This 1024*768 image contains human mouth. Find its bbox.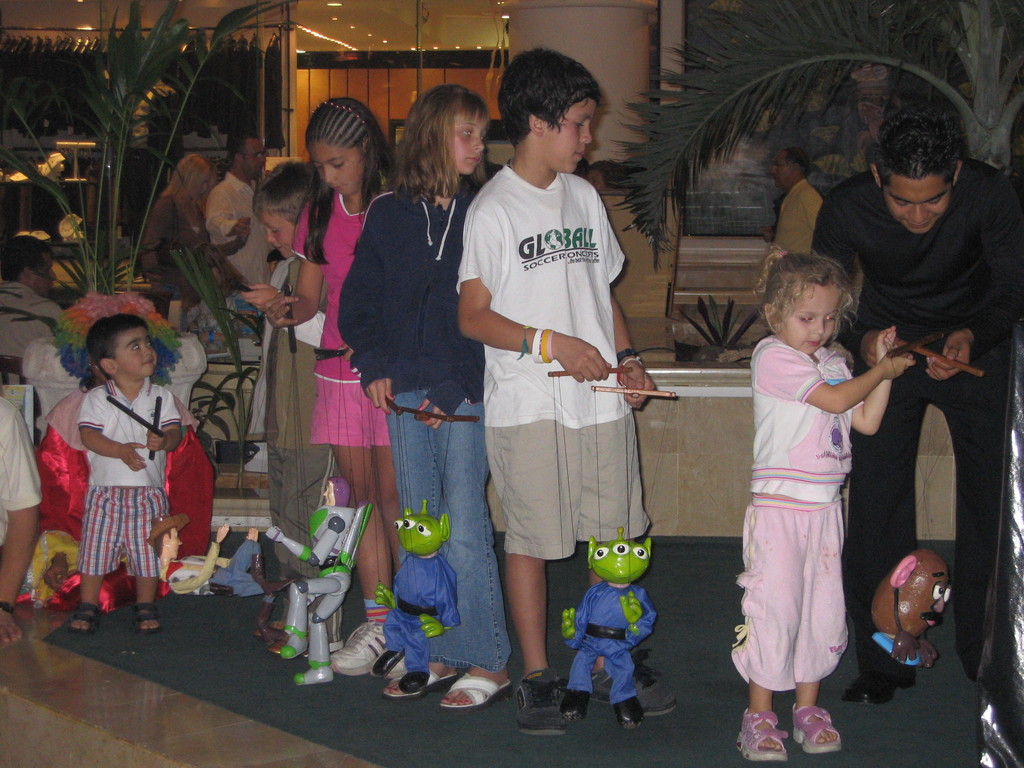
(273,246,285,252).
